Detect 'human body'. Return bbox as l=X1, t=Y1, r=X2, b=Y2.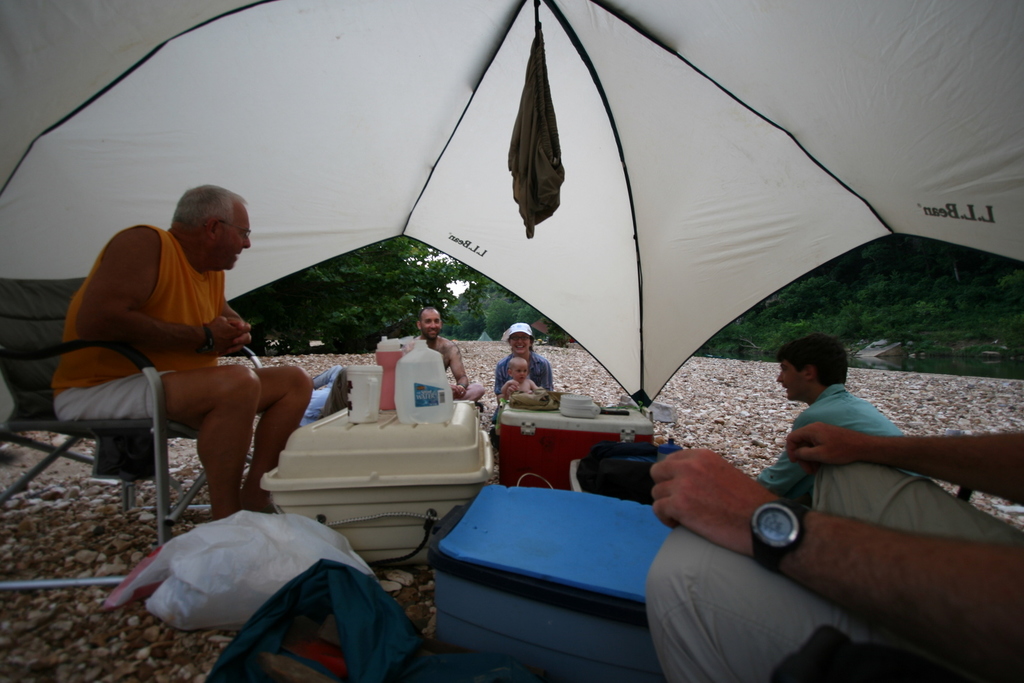
l=645, t=419, r=1023, b=682.
